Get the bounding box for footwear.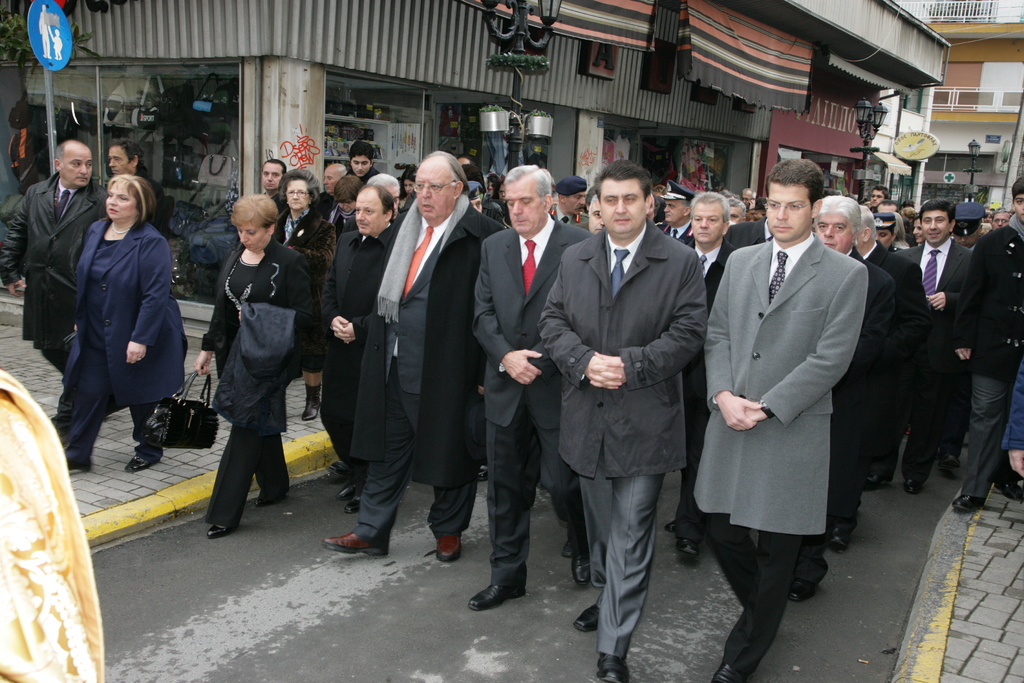
rect(301, 399, 309, 416).
